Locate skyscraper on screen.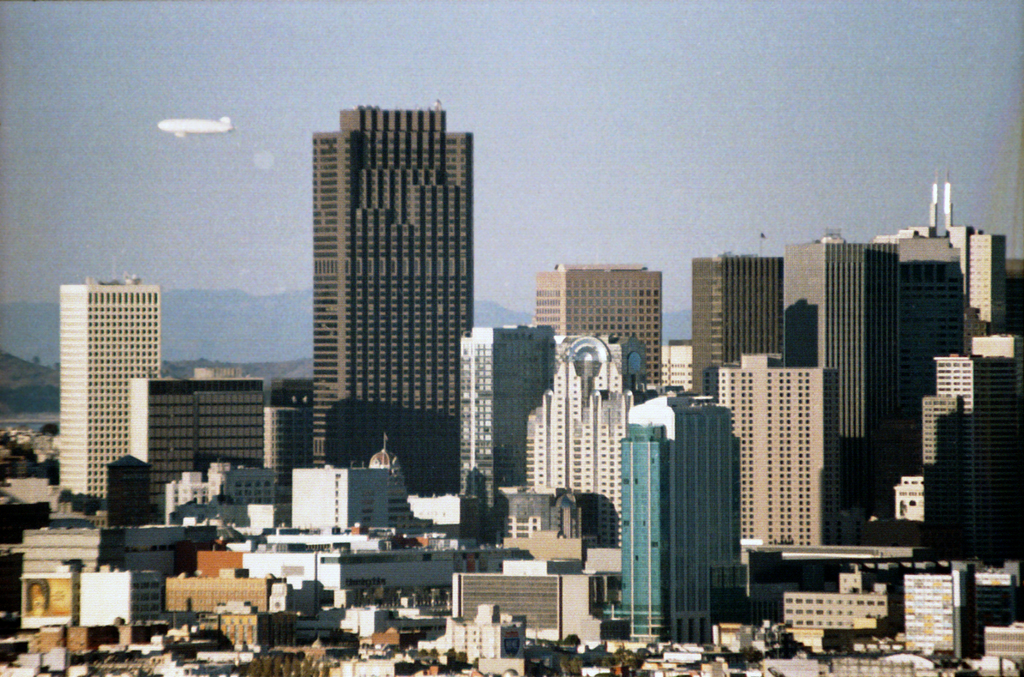
On screen at 601/401/763/628.
